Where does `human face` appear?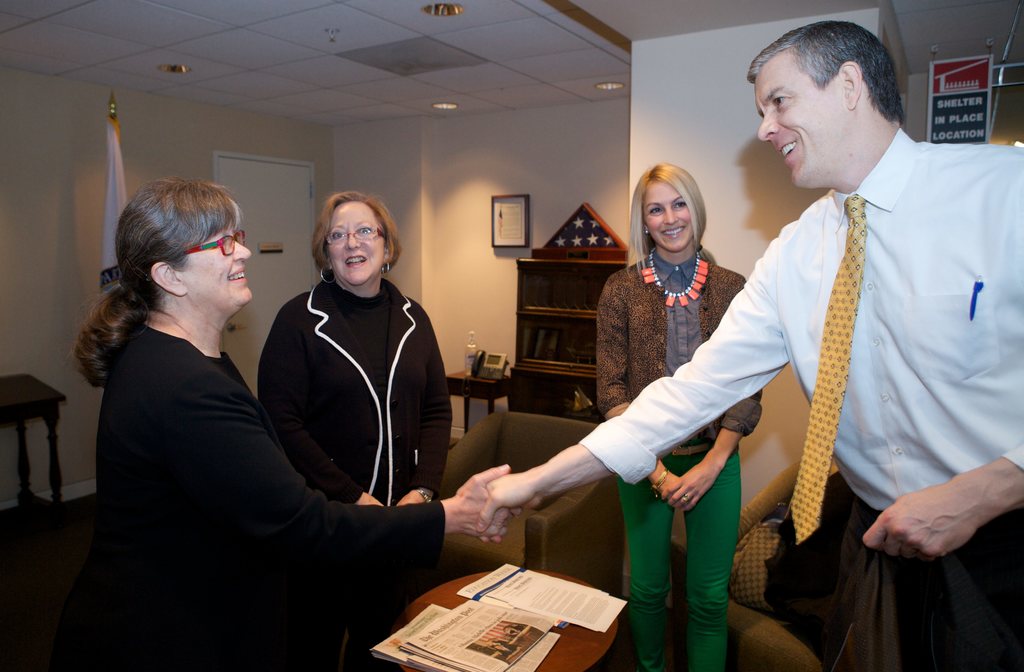
Appears at rect(756, 64, 849, 190).
